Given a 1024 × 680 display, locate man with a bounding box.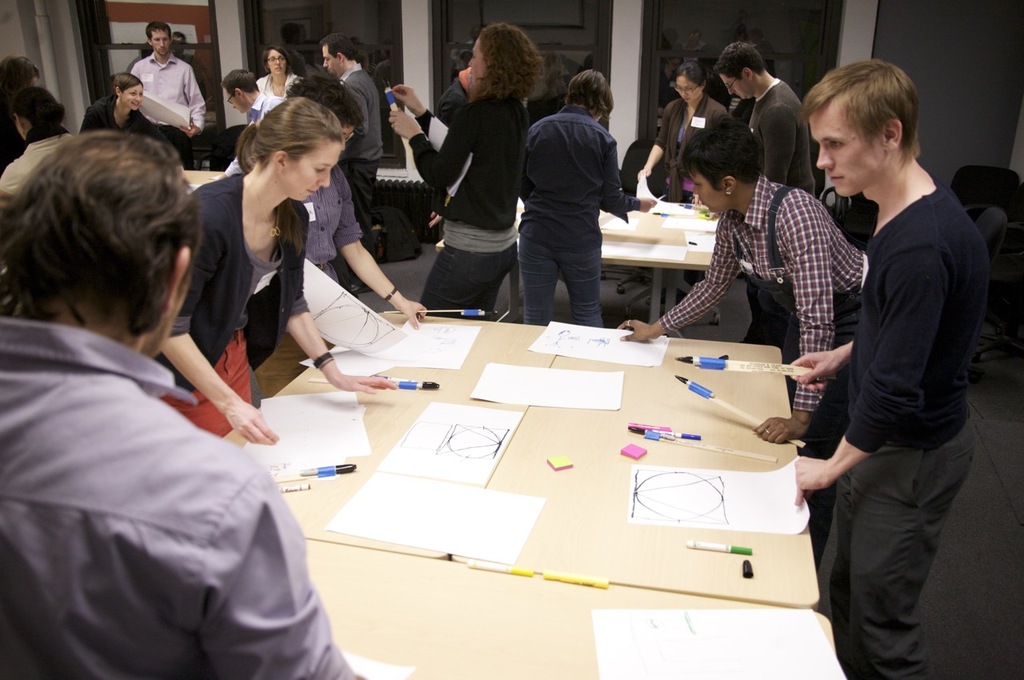
Located: (x1=796, y1=44, x2=1003, y2=679).
